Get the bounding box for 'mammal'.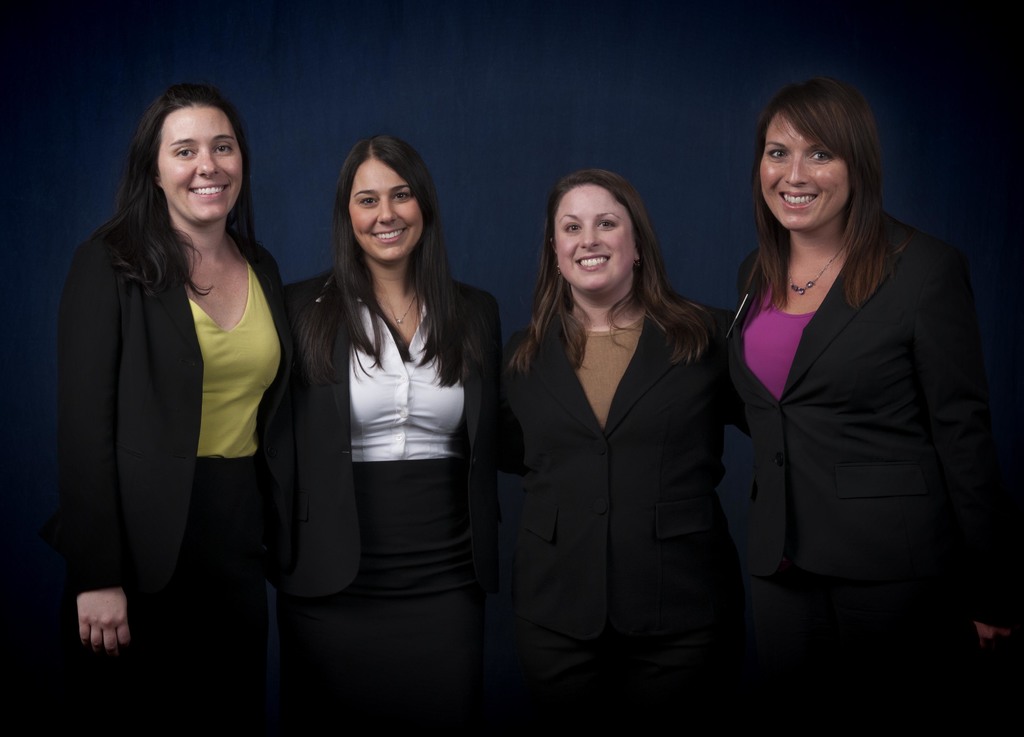
left=42, top=77, right=292, bottom=723.
